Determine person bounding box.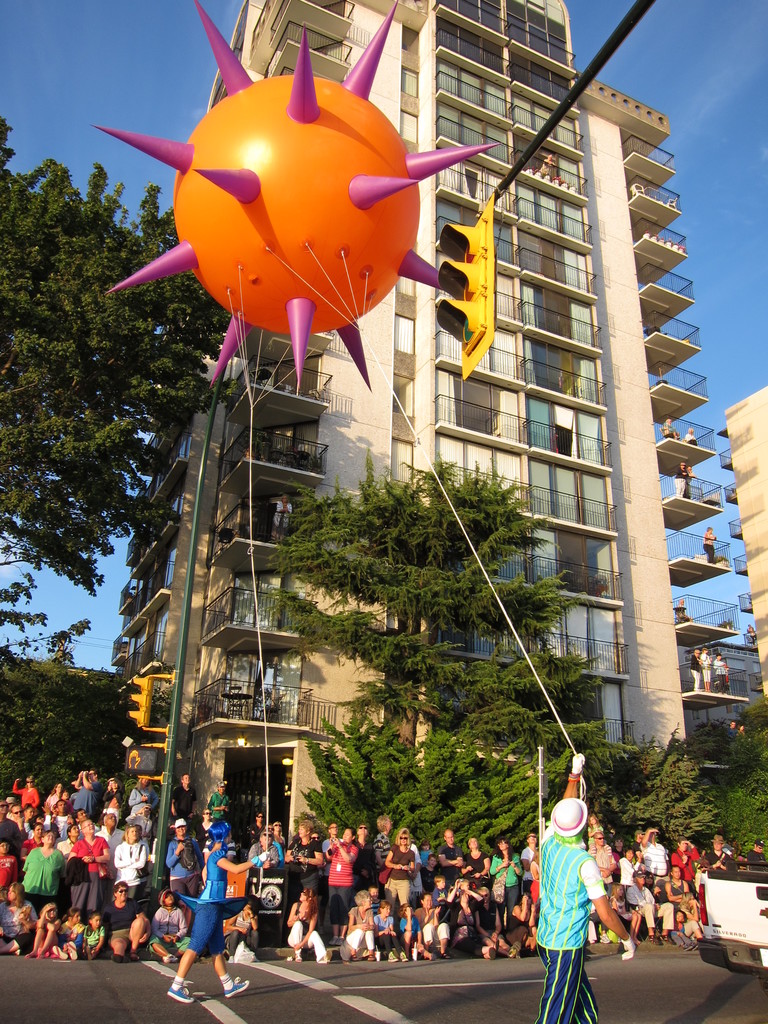
Determined: bbox=[107, 818, 152, 895].
